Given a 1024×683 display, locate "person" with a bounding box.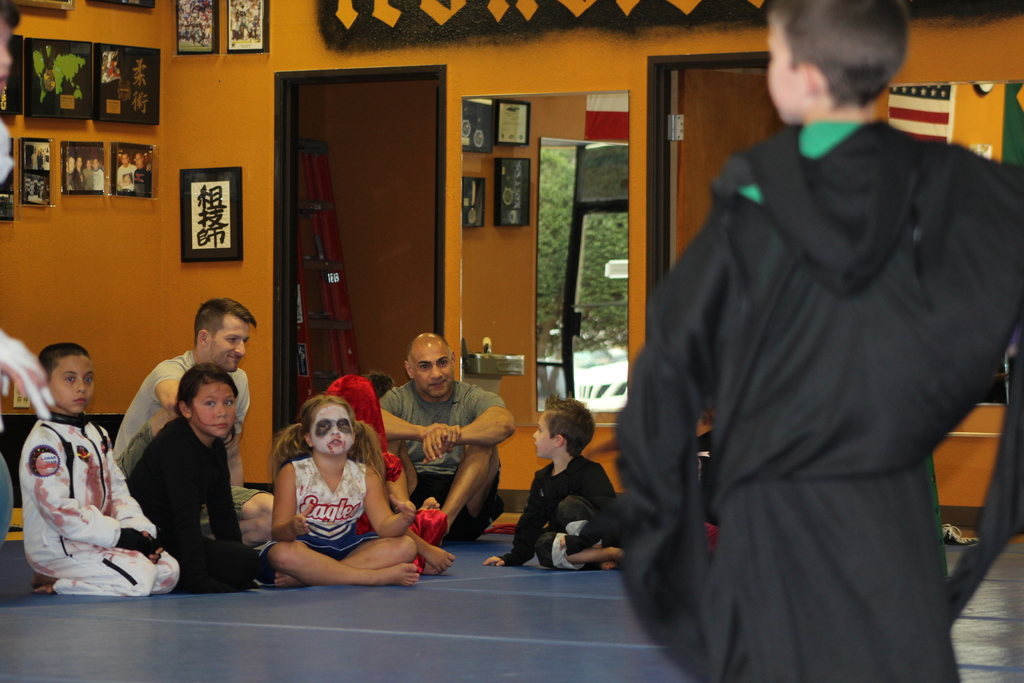
Located: [611, 0, 1023, 682].
